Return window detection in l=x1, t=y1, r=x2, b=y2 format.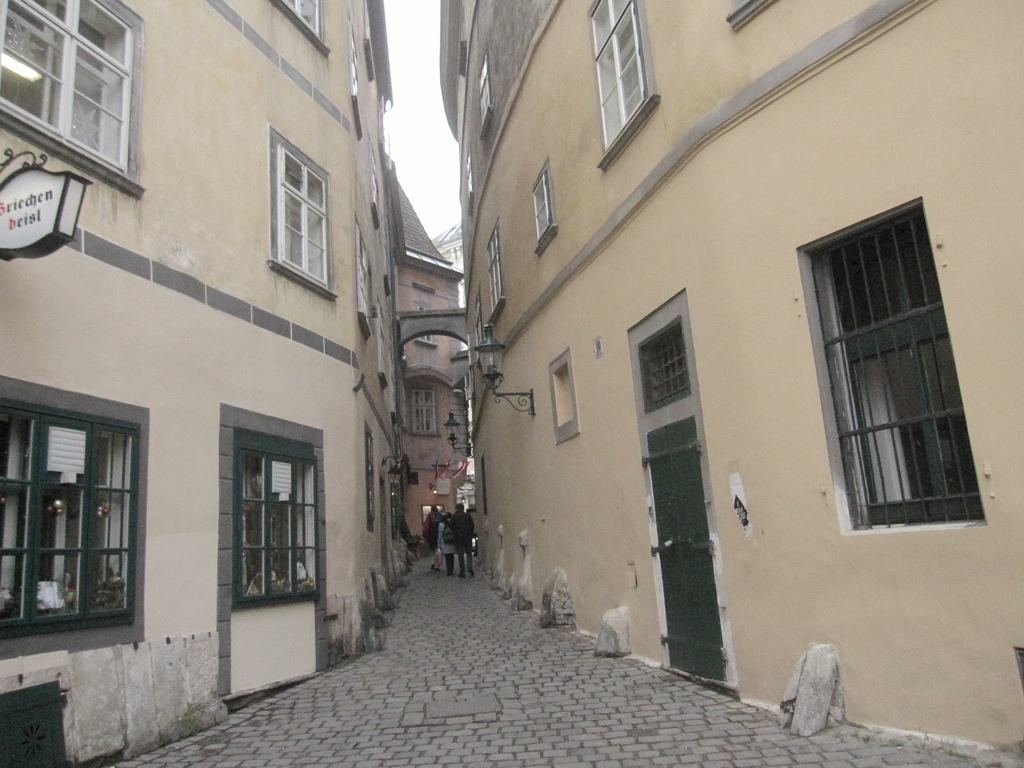
l=0, t=371, r=147, b=662.
